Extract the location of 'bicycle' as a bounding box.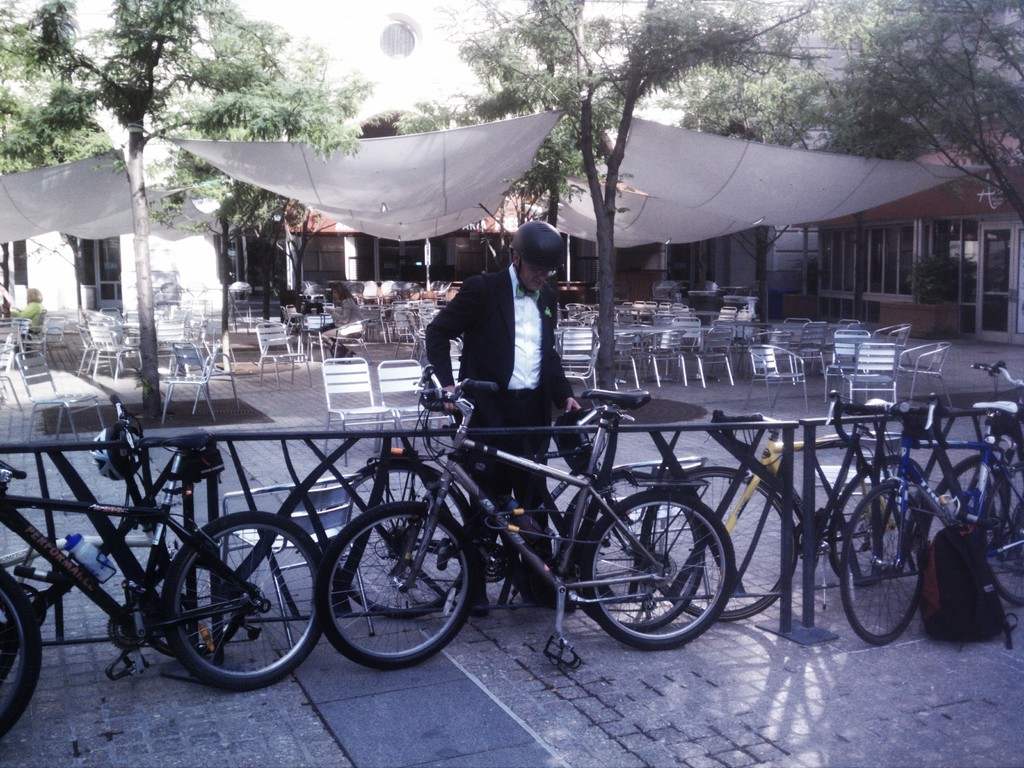
840 357 1023 646.
